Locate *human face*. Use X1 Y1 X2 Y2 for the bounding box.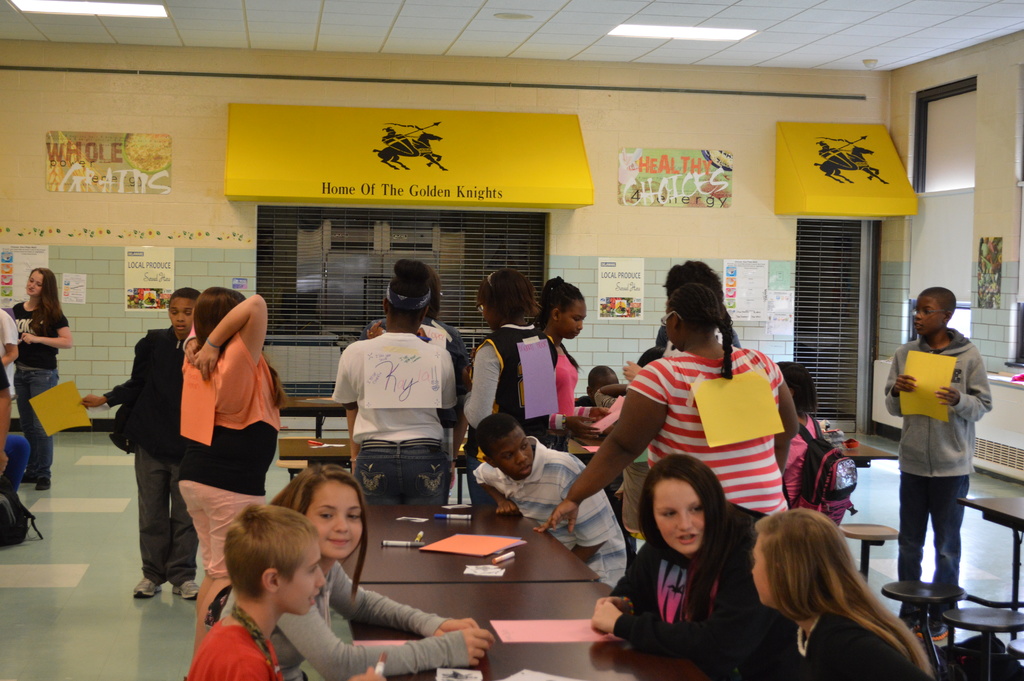
653 477 701 554.
